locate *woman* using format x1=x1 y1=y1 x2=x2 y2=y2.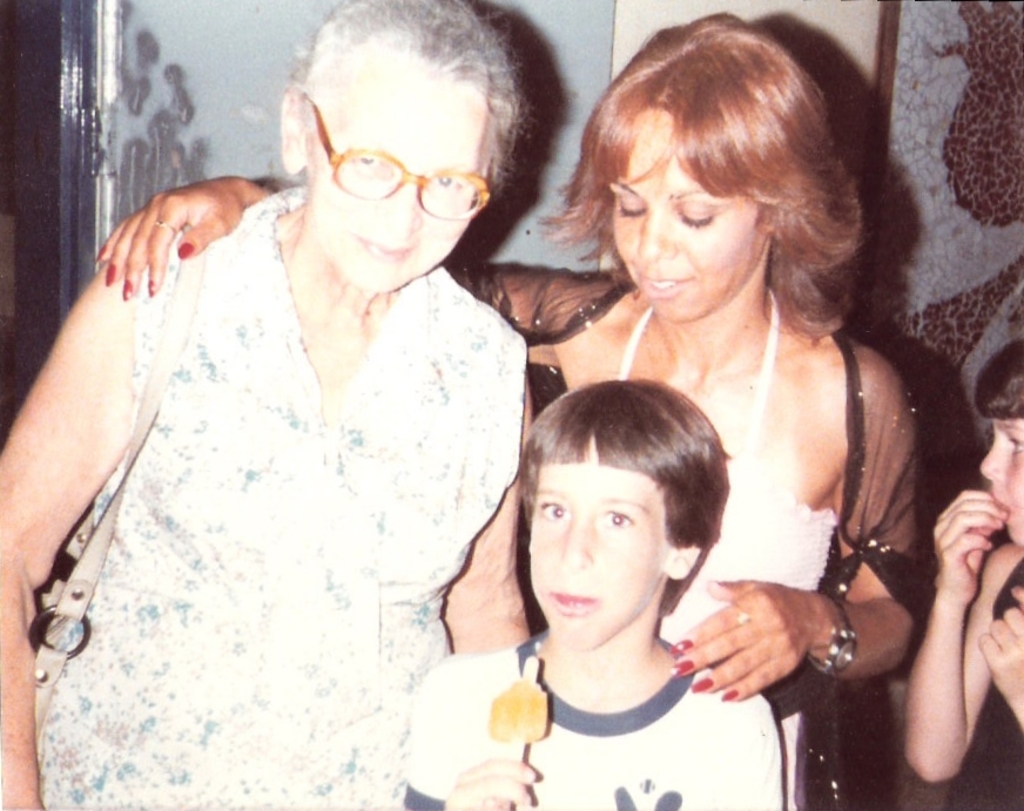
x1=88 y1=11 x2=930 y2=810.
